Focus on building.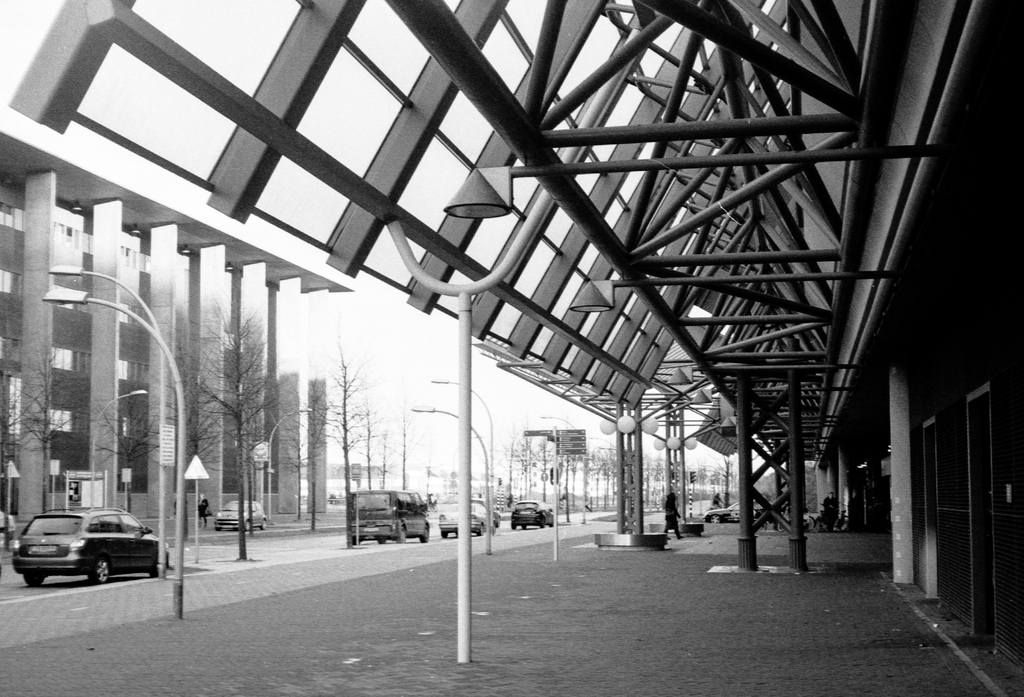
Focused at {"left": 0, "top": 0, "right": 1020, "bottom": 695}.
